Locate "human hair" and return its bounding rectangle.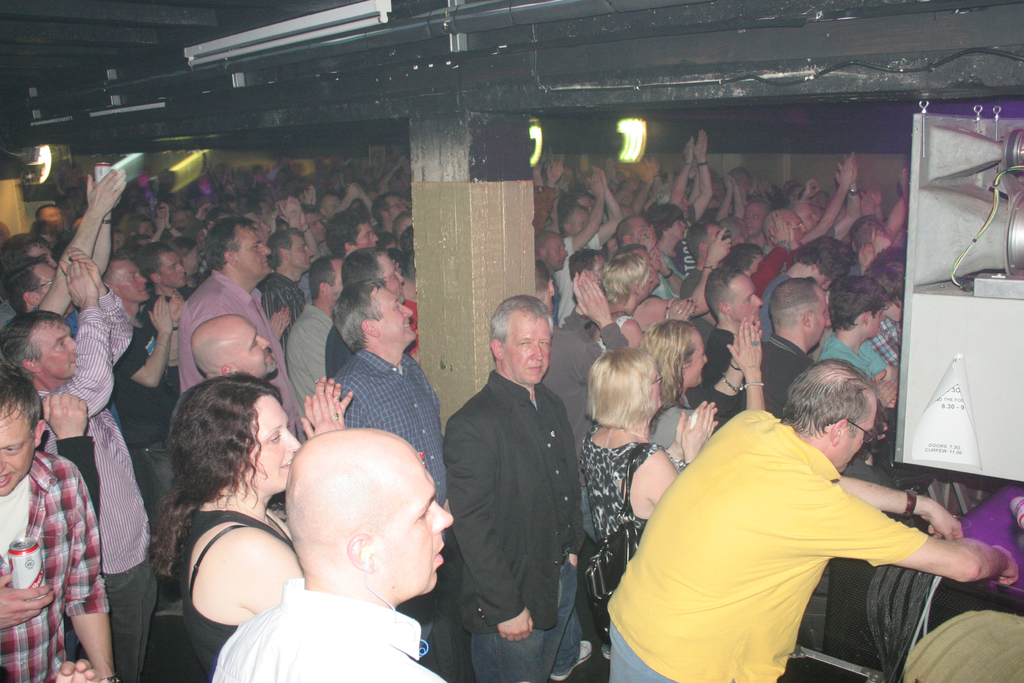
bbox=[572, 344, 660, 436].
